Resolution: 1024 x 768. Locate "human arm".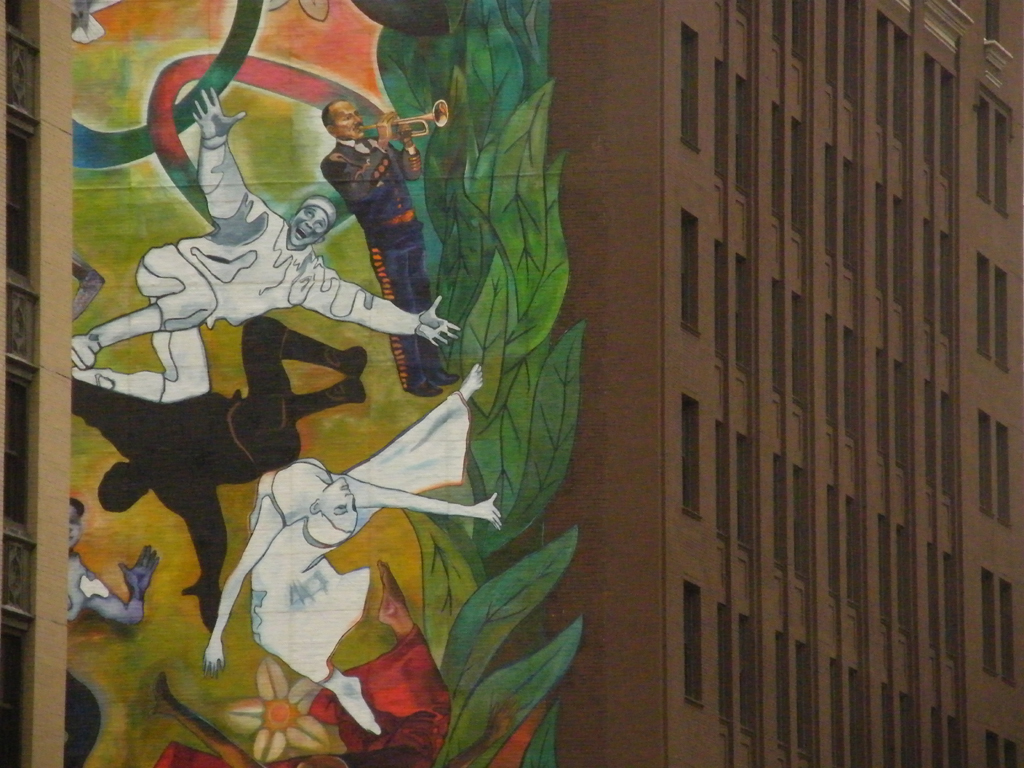
<box>71,377,152,432</box>.
